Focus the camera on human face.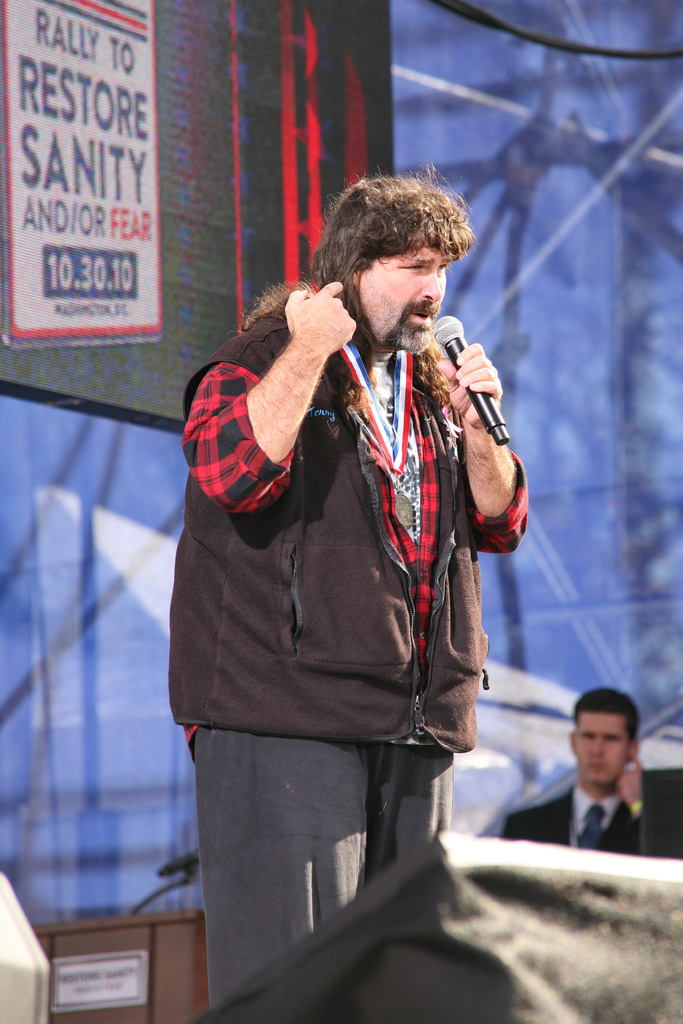
Focus region: bbox(355, 248, 448, 353).
